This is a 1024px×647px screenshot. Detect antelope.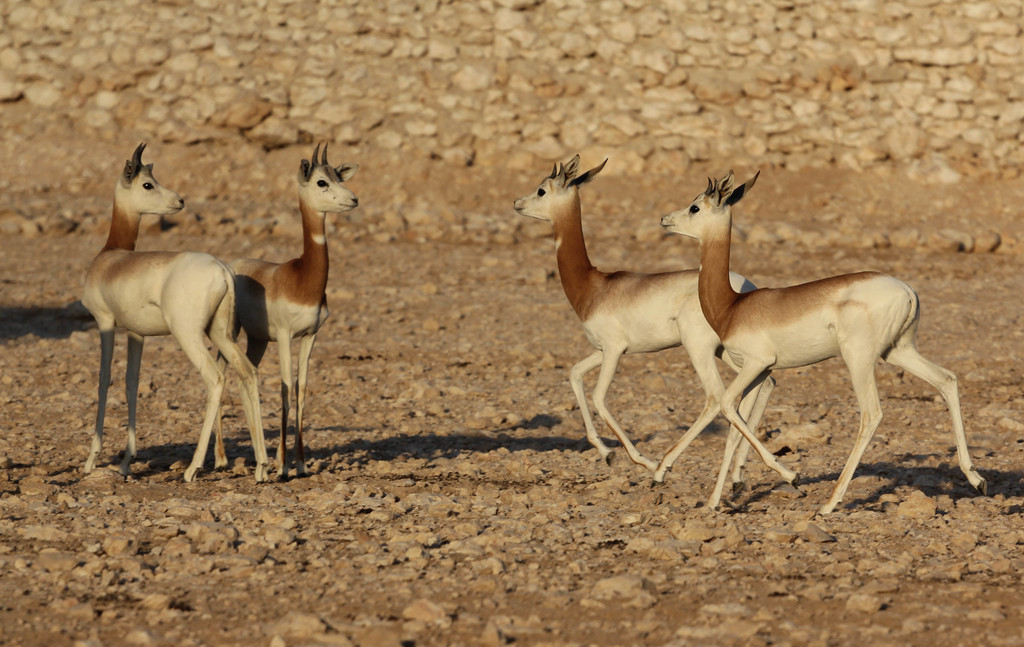
rect(663, 168, 995, 514).
